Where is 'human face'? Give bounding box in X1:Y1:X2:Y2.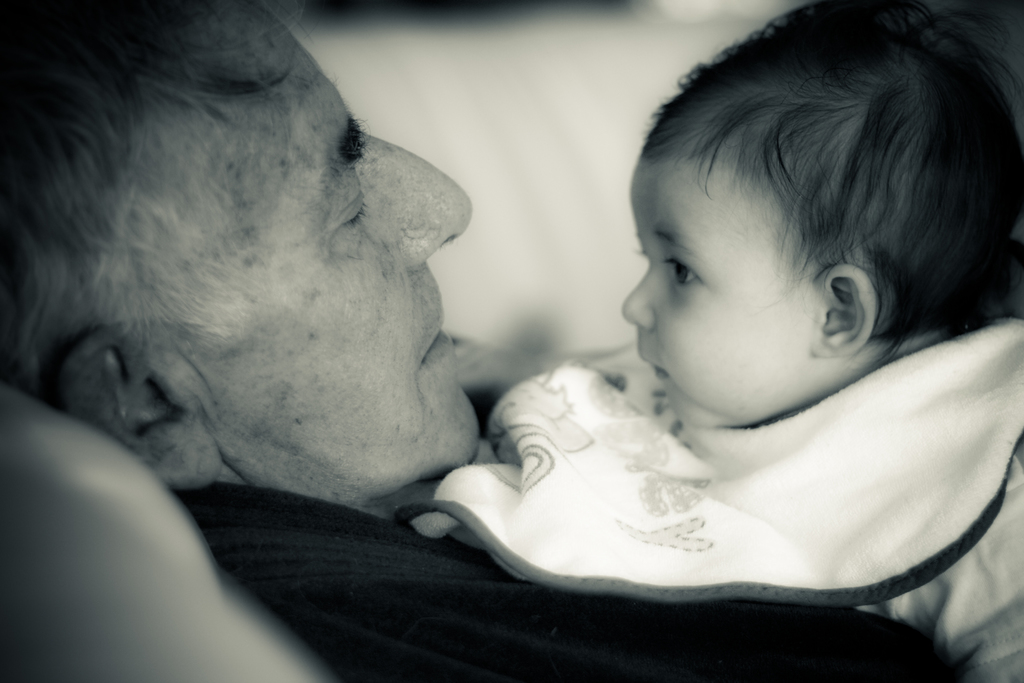
621:156:826:431.
